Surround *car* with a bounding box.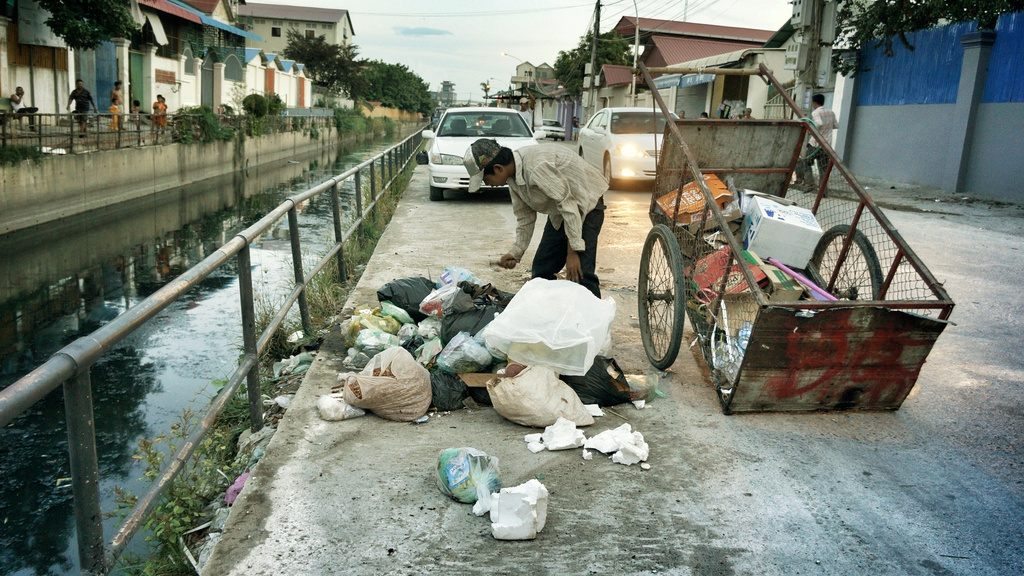
{"left": 577, "top": 102, "right": 679, "bottom": 188}.
